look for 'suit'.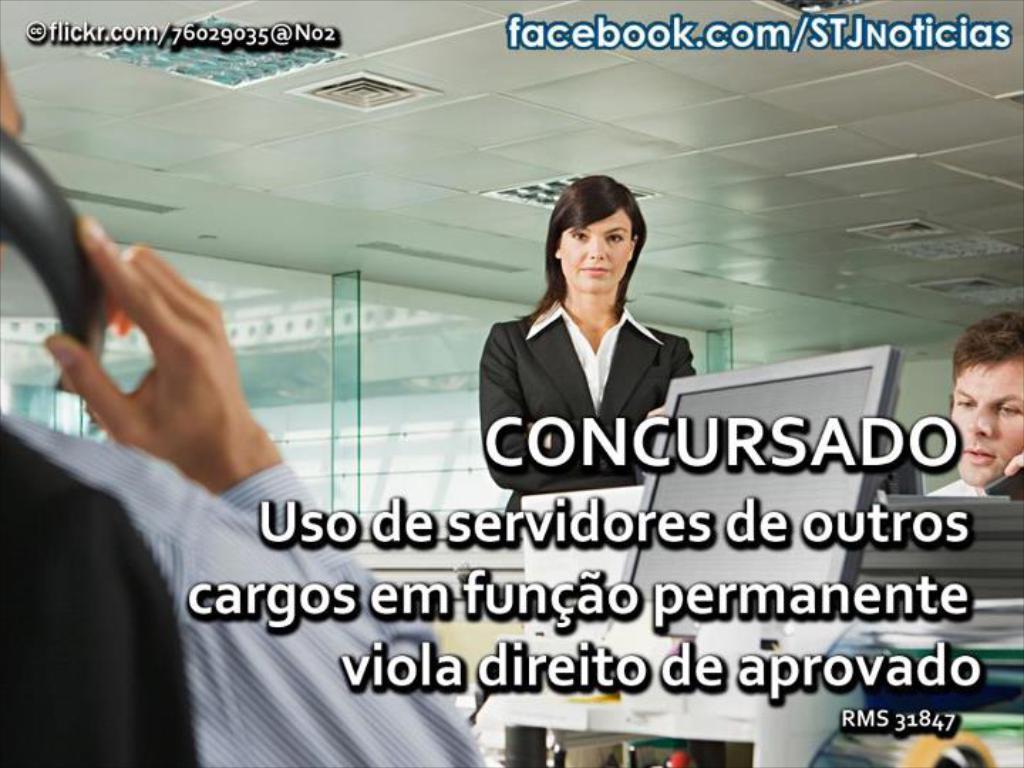
Found: locate(458, 236, 714, 528).
